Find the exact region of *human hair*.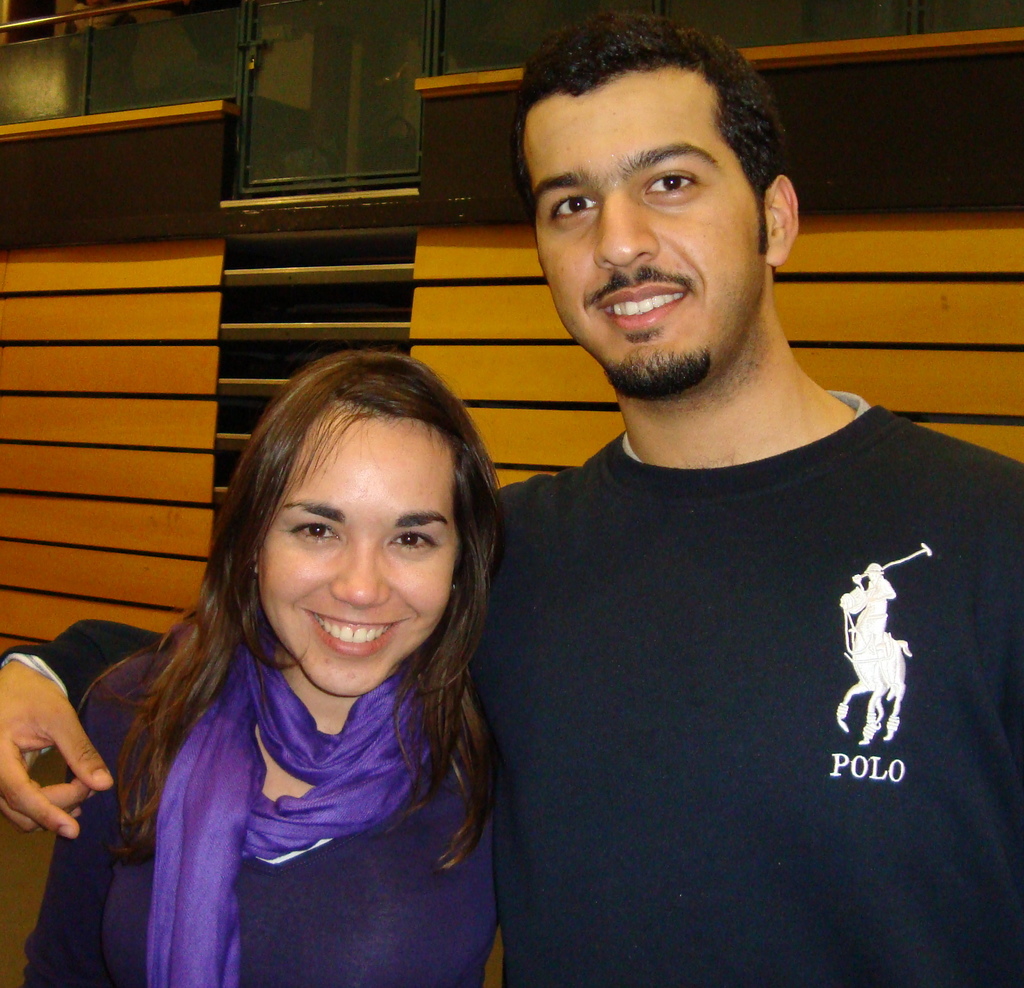
Exact region: 160/341/490/826.
